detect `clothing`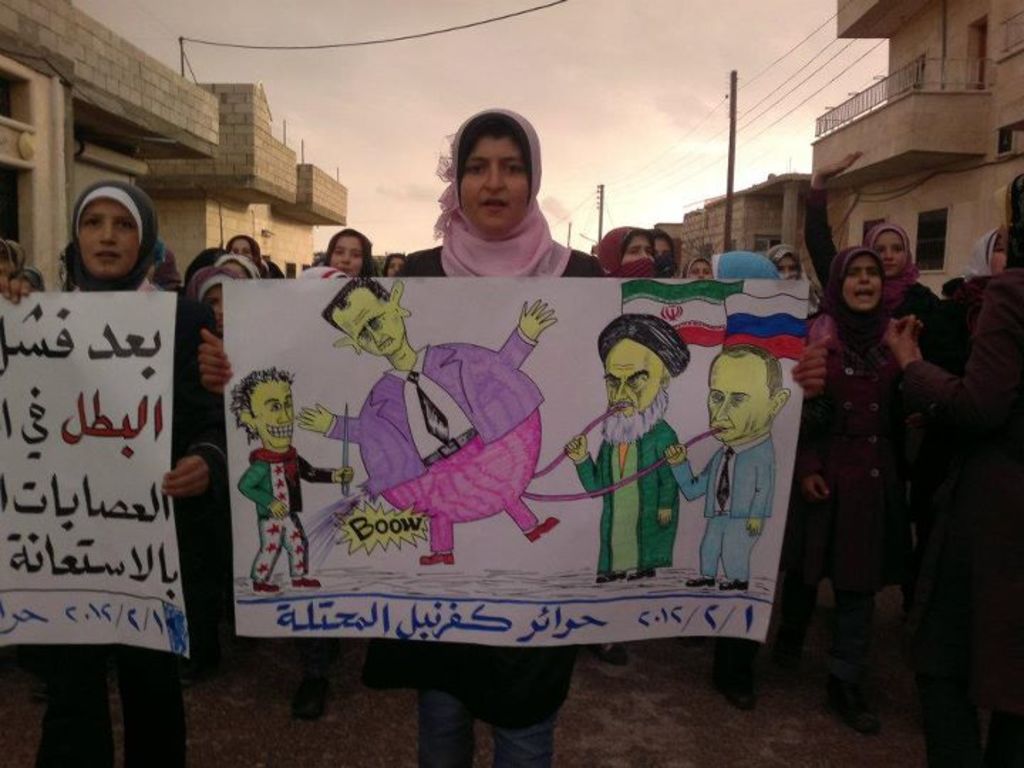
region(239, 448, 331, 580)
